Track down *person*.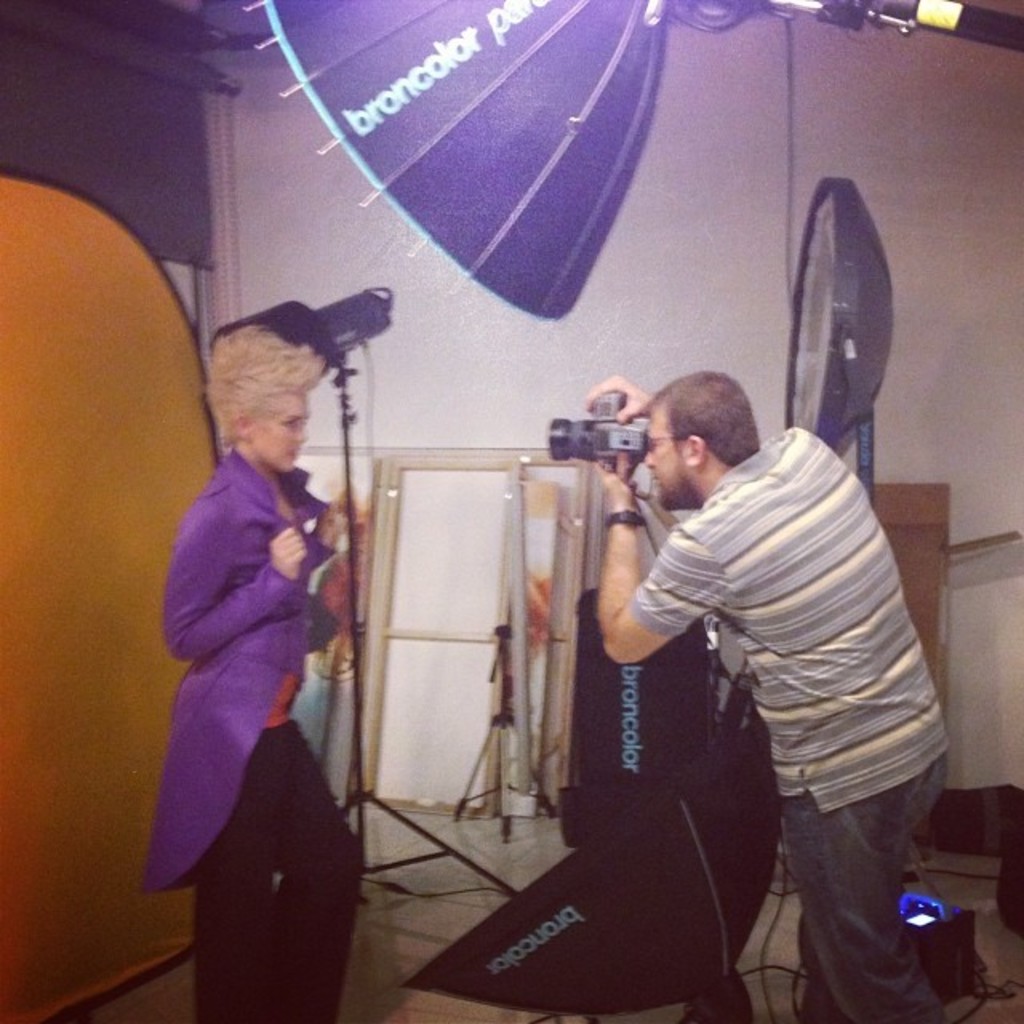
Tracked to <region>139, 309, 368, 1022</region>.
